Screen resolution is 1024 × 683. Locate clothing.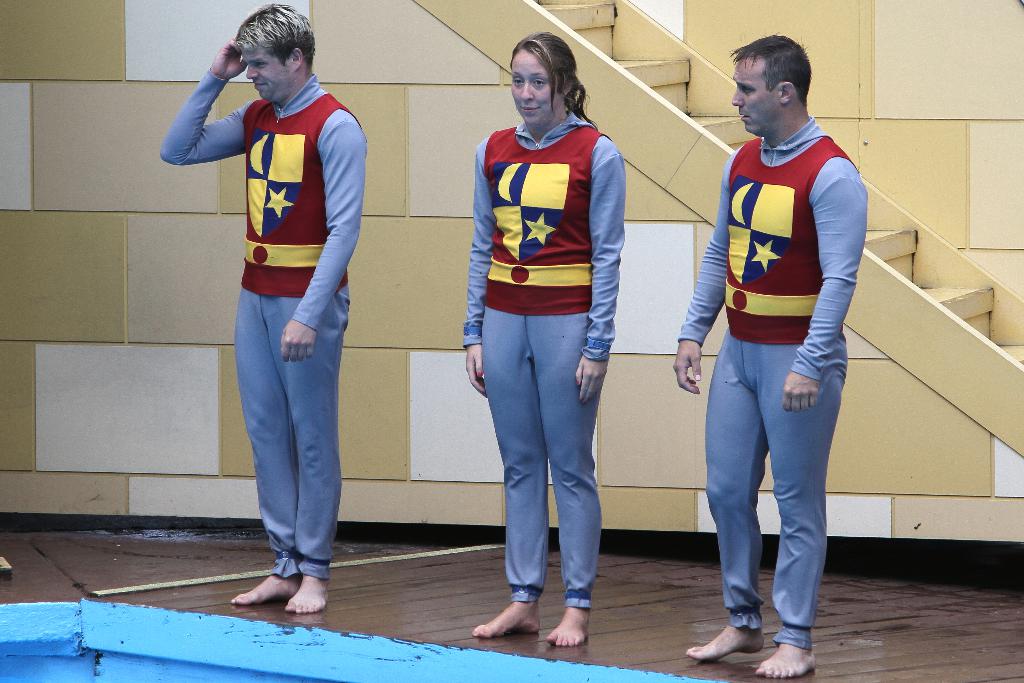
box=[464, 113, 621, 605].
